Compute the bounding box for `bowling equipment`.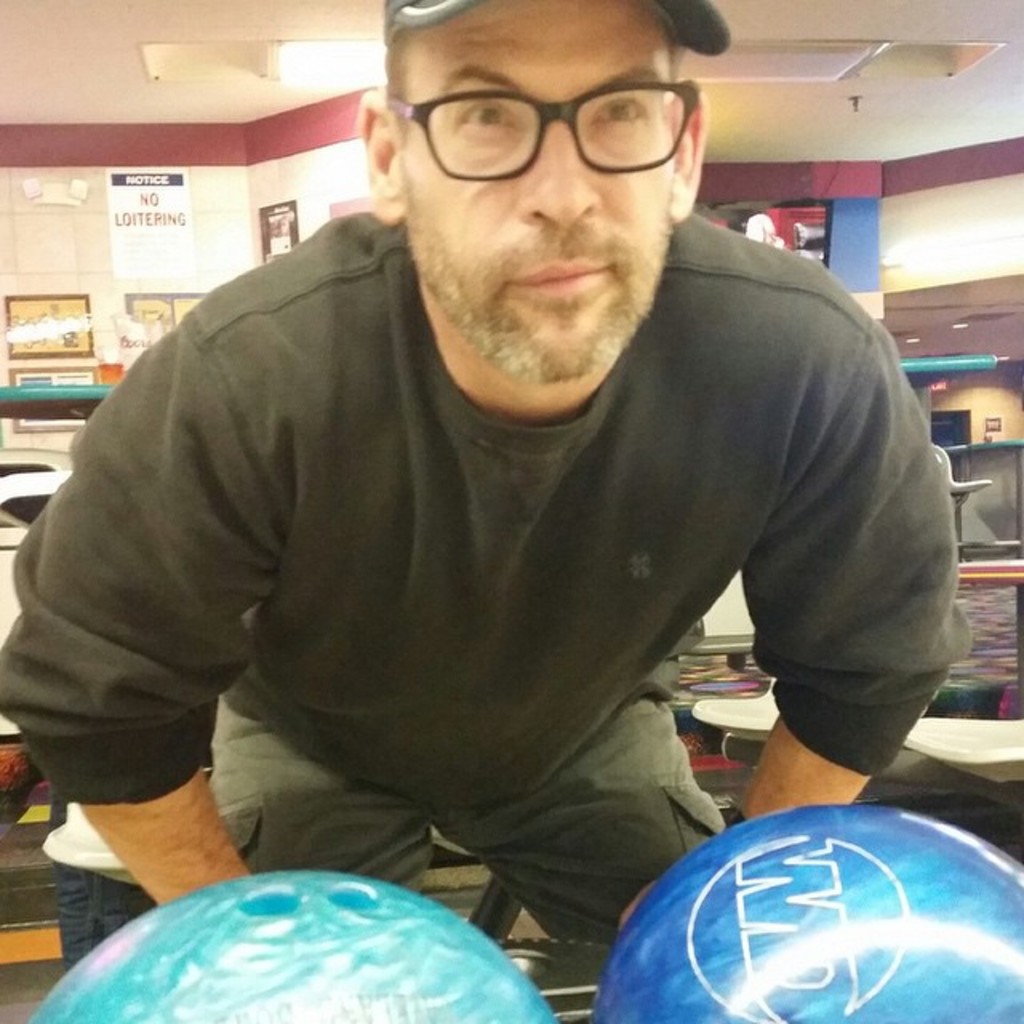
bbox=(21, 875, 560, 1022).
